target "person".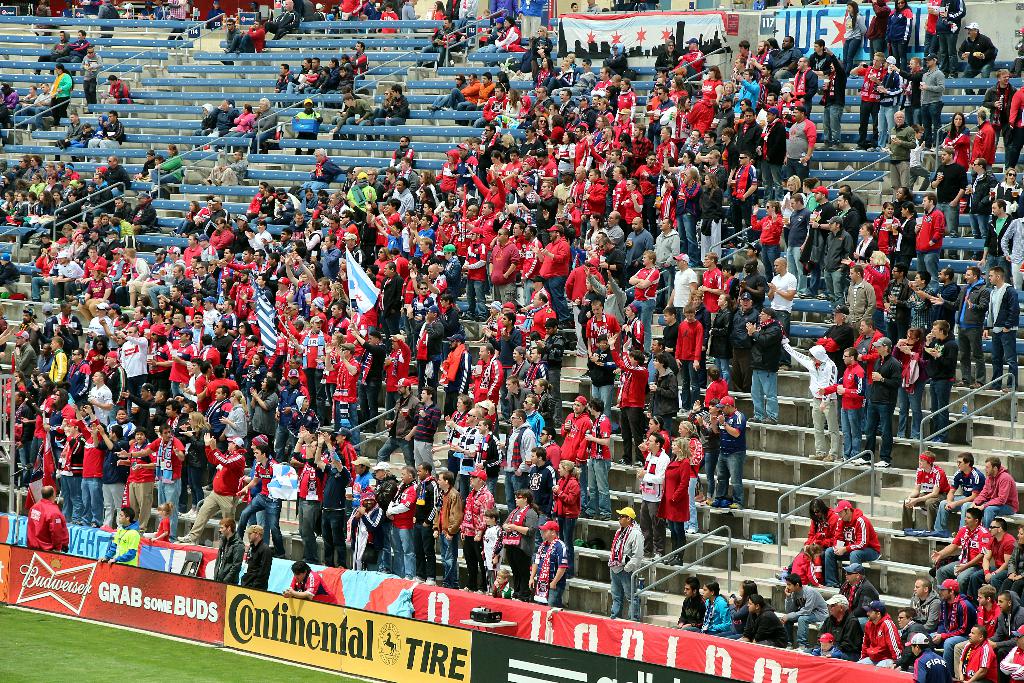
Target region: 426:463:454:591.
